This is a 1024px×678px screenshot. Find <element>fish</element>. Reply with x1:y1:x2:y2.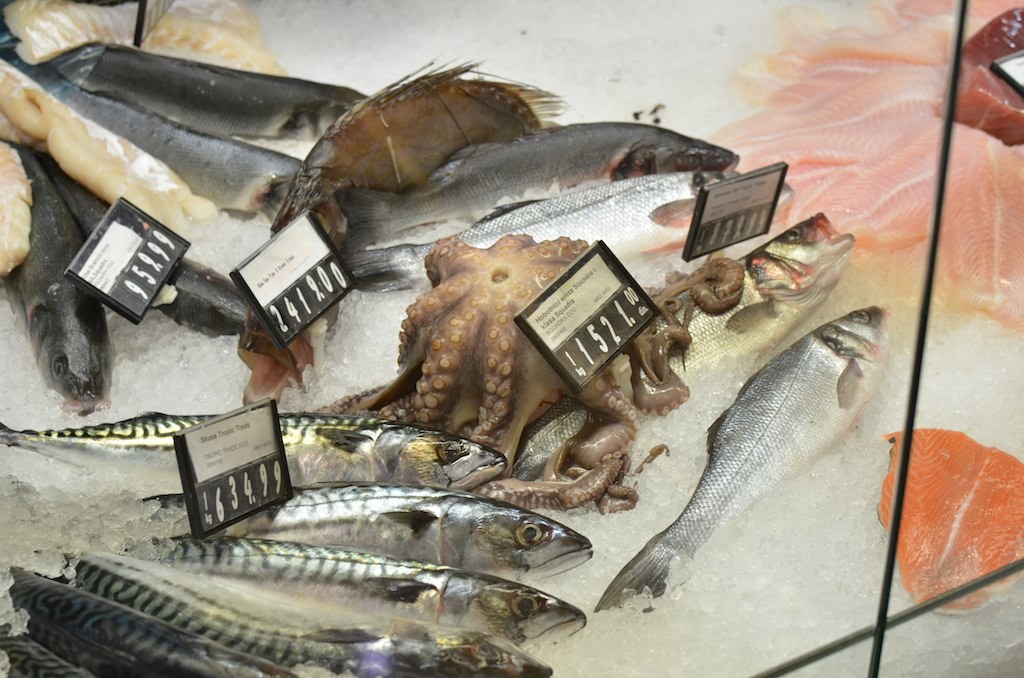
588:303:894:616.
